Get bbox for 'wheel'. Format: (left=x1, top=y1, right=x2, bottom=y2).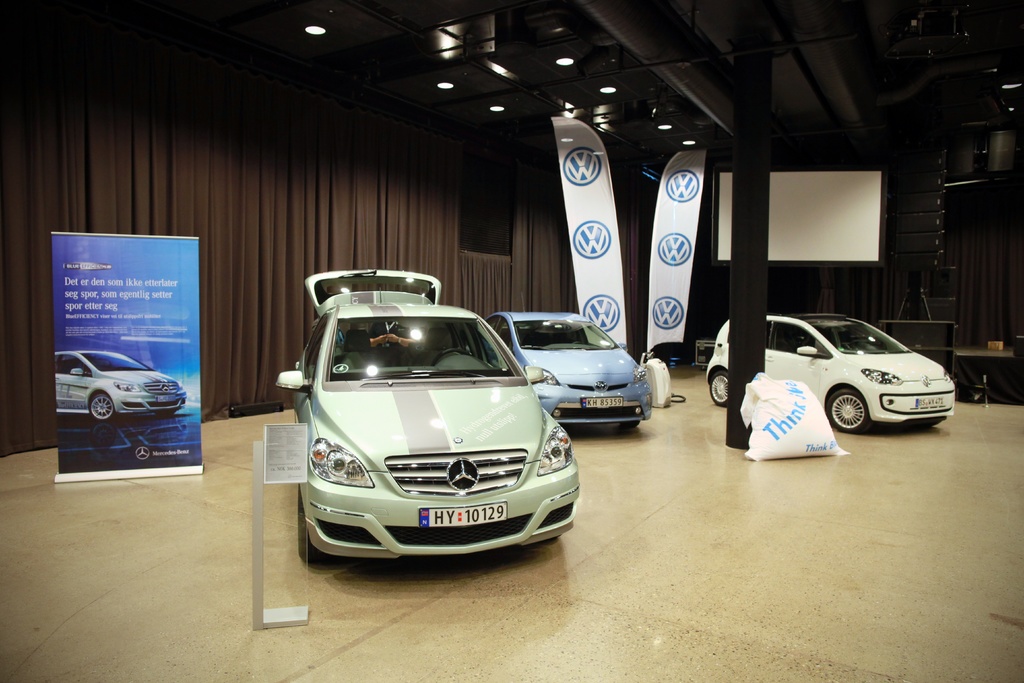
(left=152, top=407, right=177, bottom=418).
